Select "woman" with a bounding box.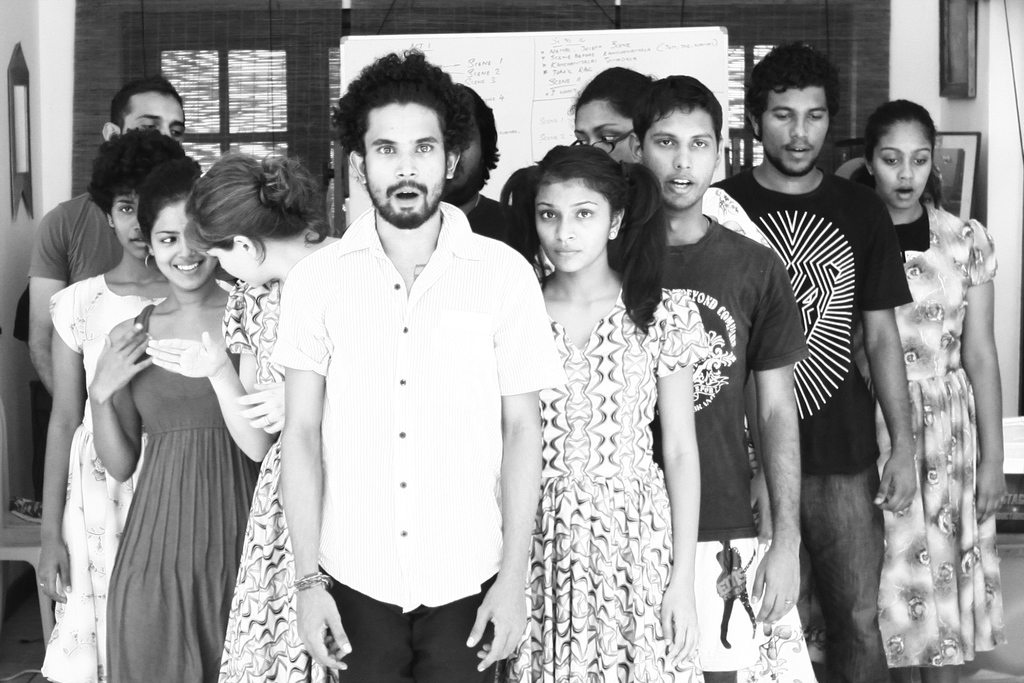
863,101,1005,682.
